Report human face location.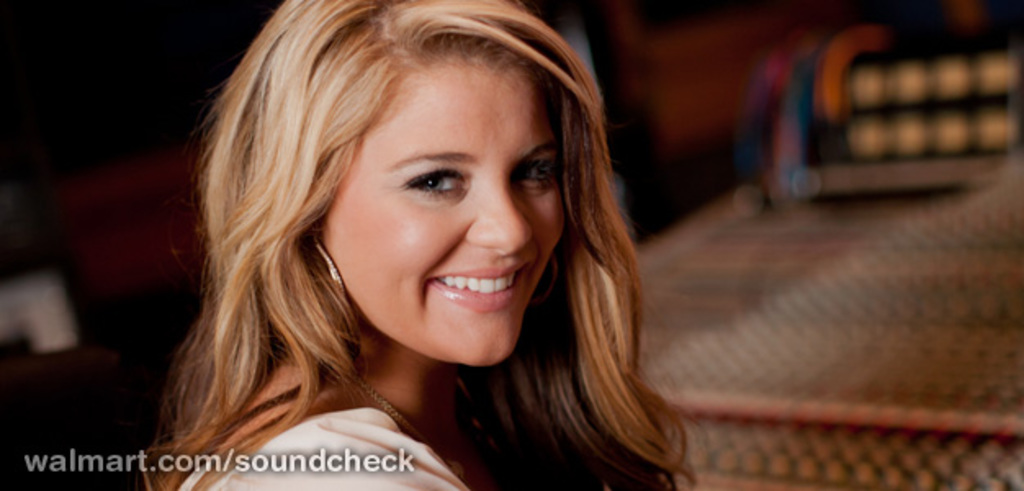
Report: 319,39,569,368.
